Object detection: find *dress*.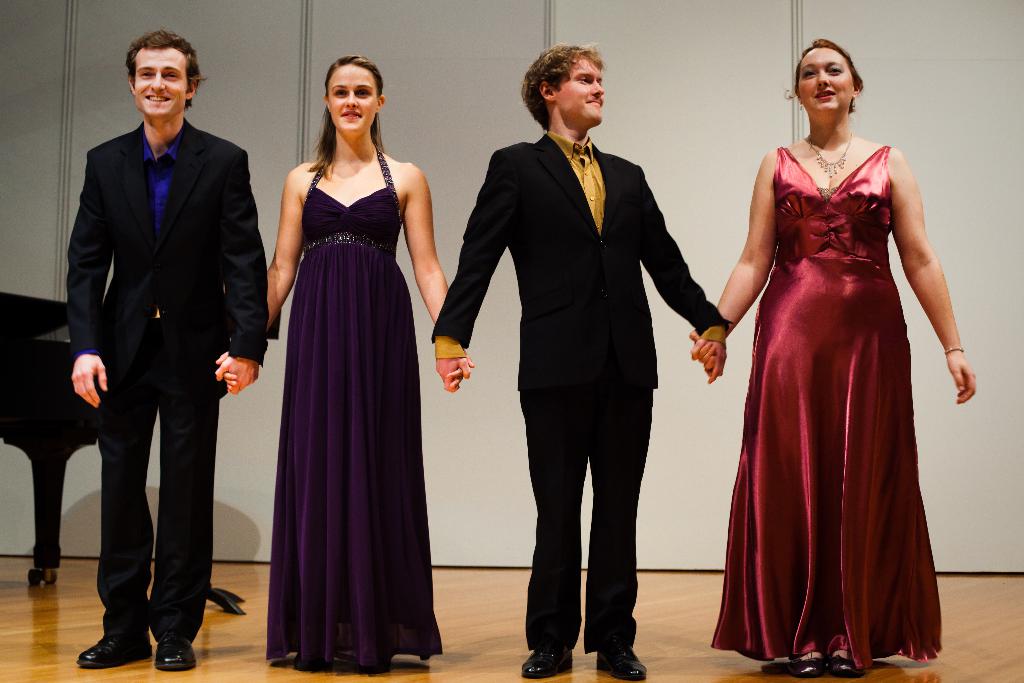
crop(712, 140, 944, 672).
